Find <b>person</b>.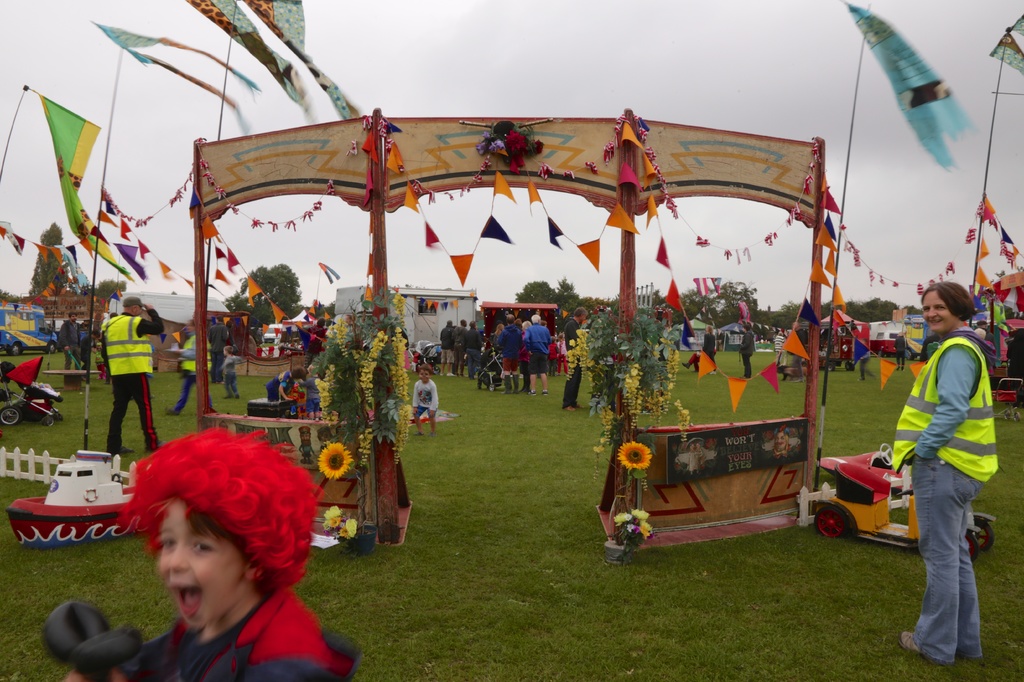
locate(888, 281, 998, 667).
